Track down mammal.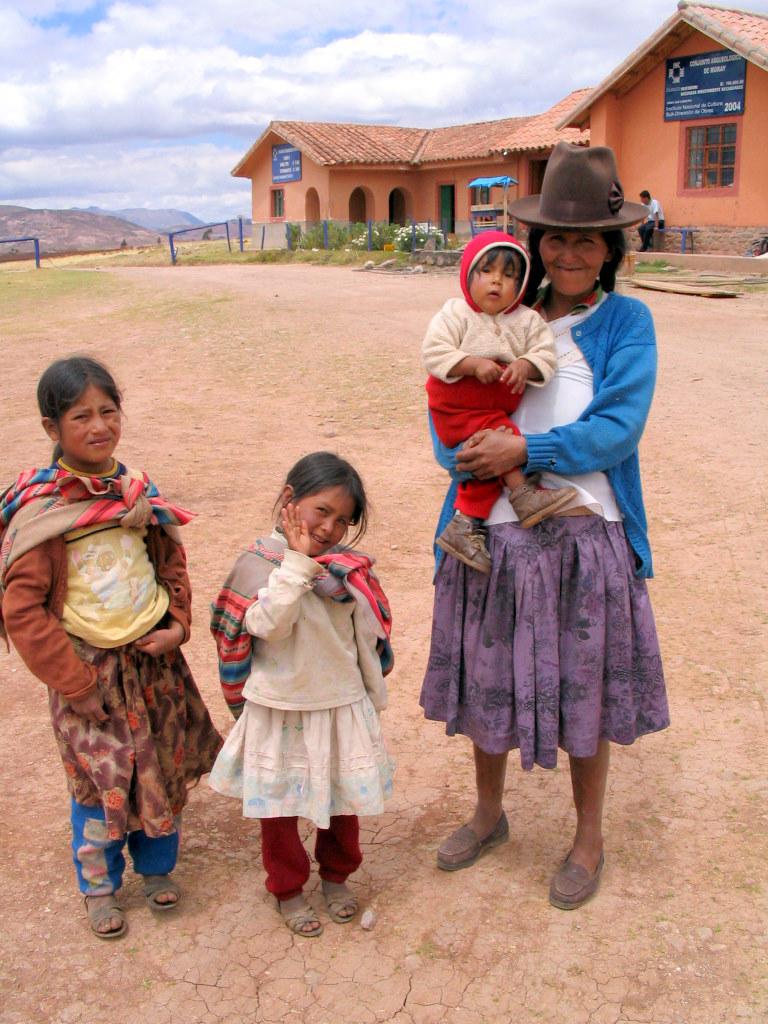
Tracked to l=637, t=189, r=667, b=251.
